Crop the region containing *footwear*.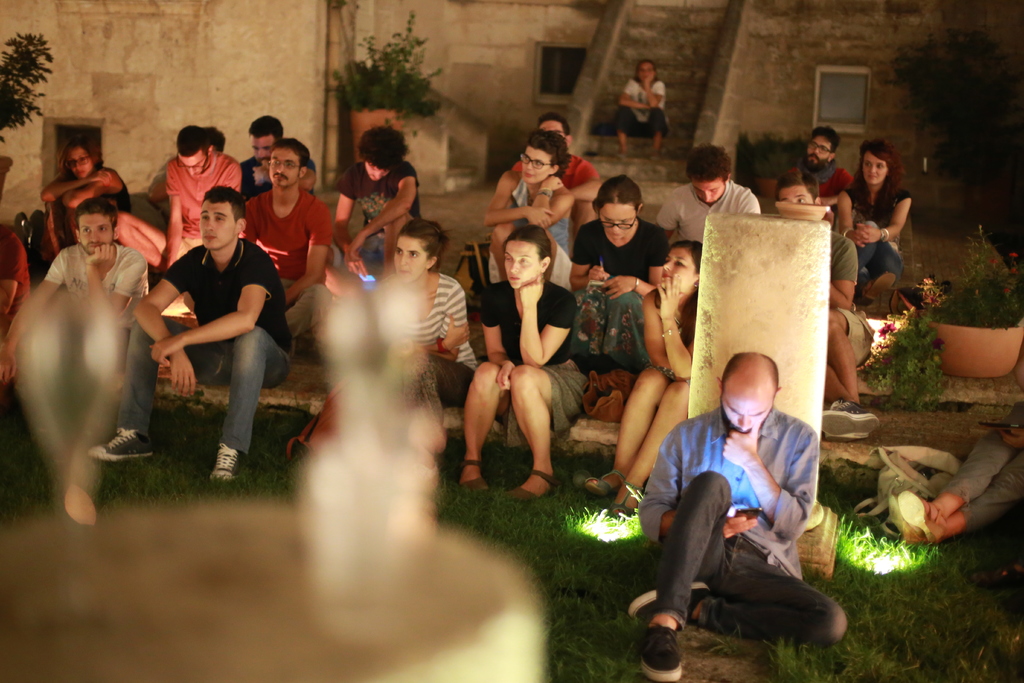
Crop region: 209, 450, 244, 486.
